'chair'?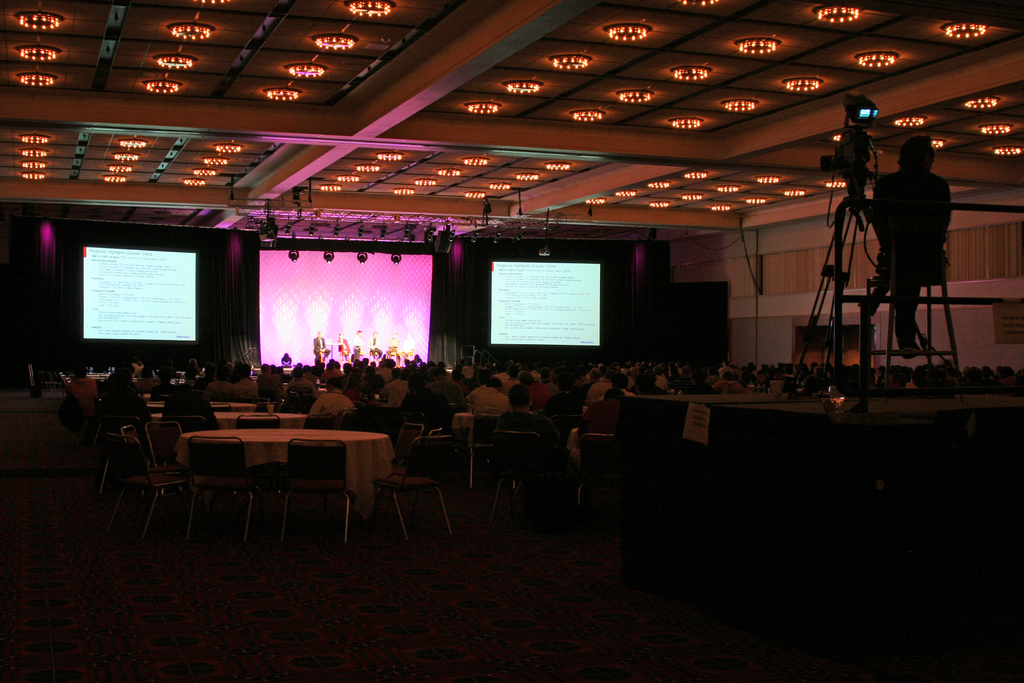
{"x1": 278, "y1": 436, "x2": 355, "y2": 543}
